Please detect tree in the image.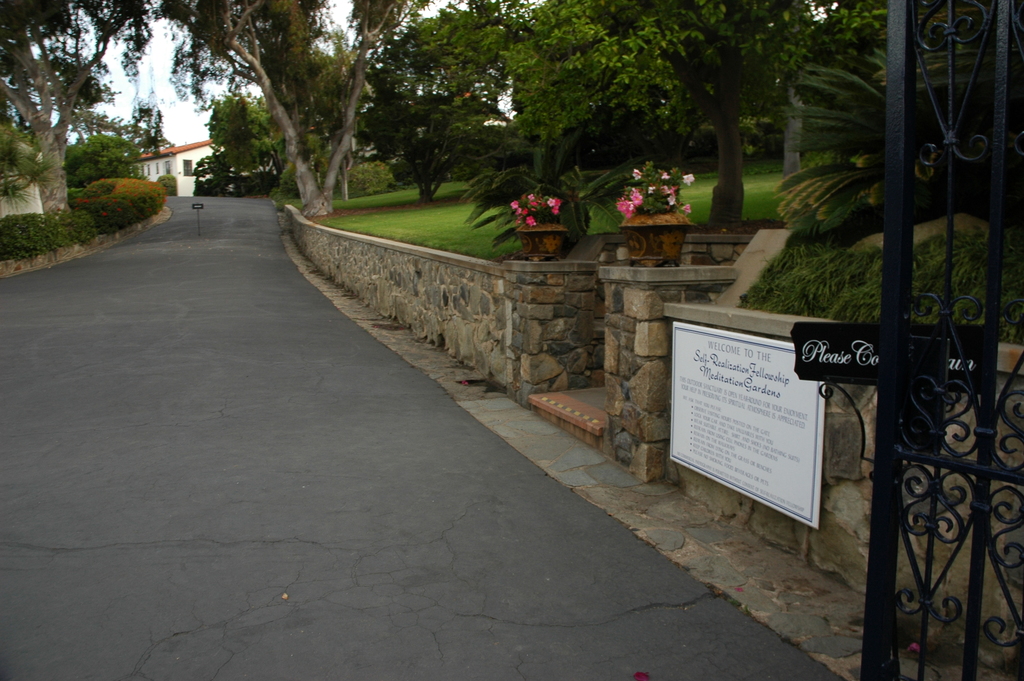
bbox=(12, 17, 125, 212).
